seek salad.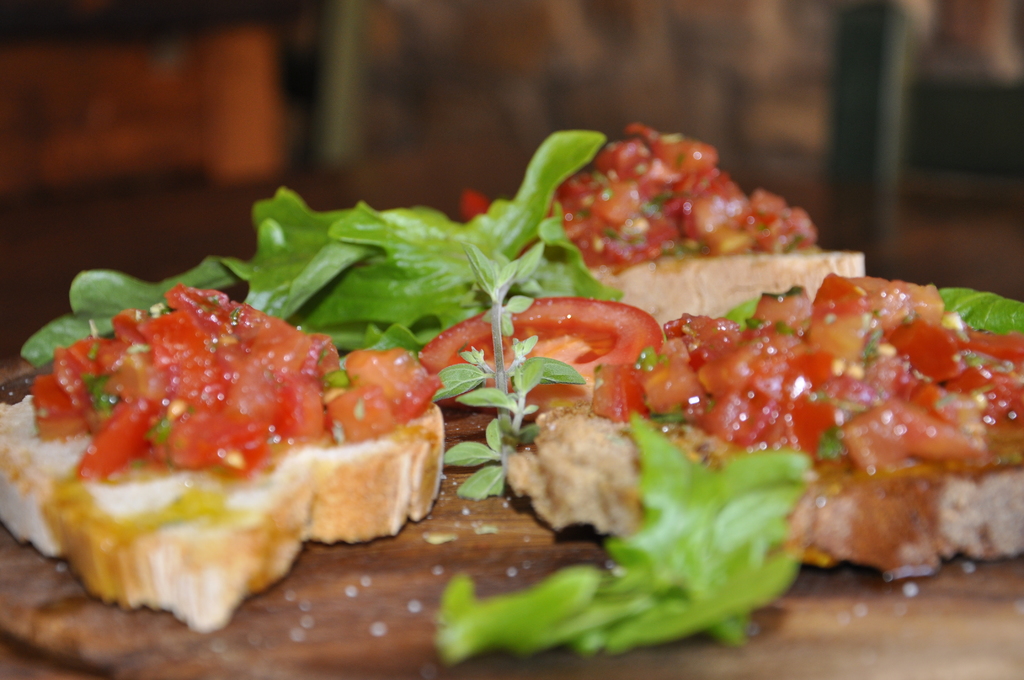
0, 120, 1023, 676.
